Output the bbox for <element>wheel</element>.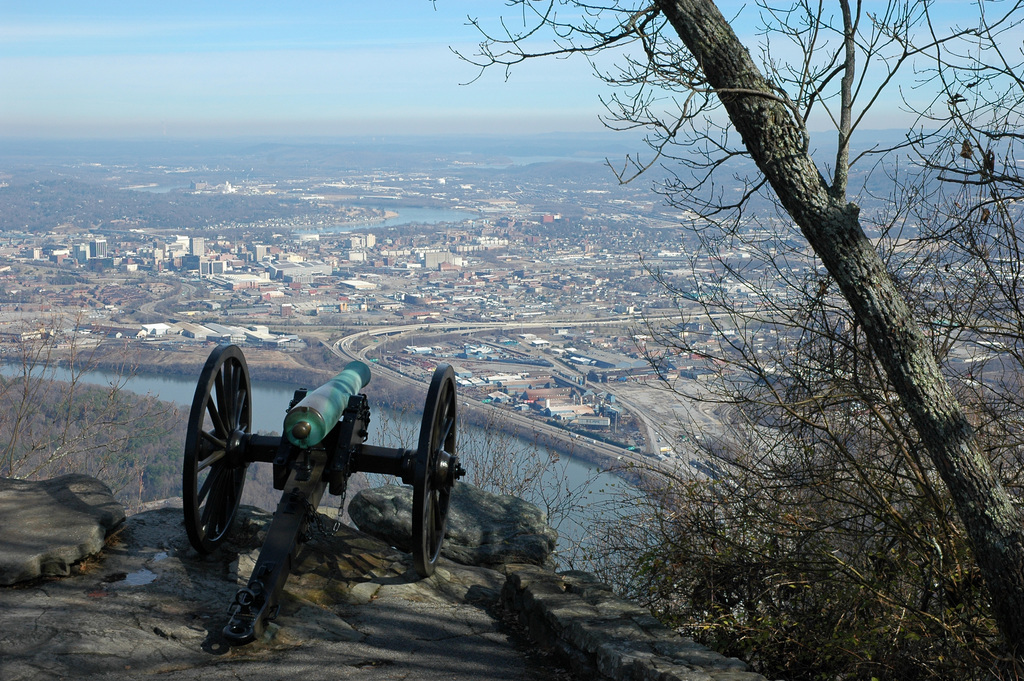
l=410, t=365, r=456, b=577.
